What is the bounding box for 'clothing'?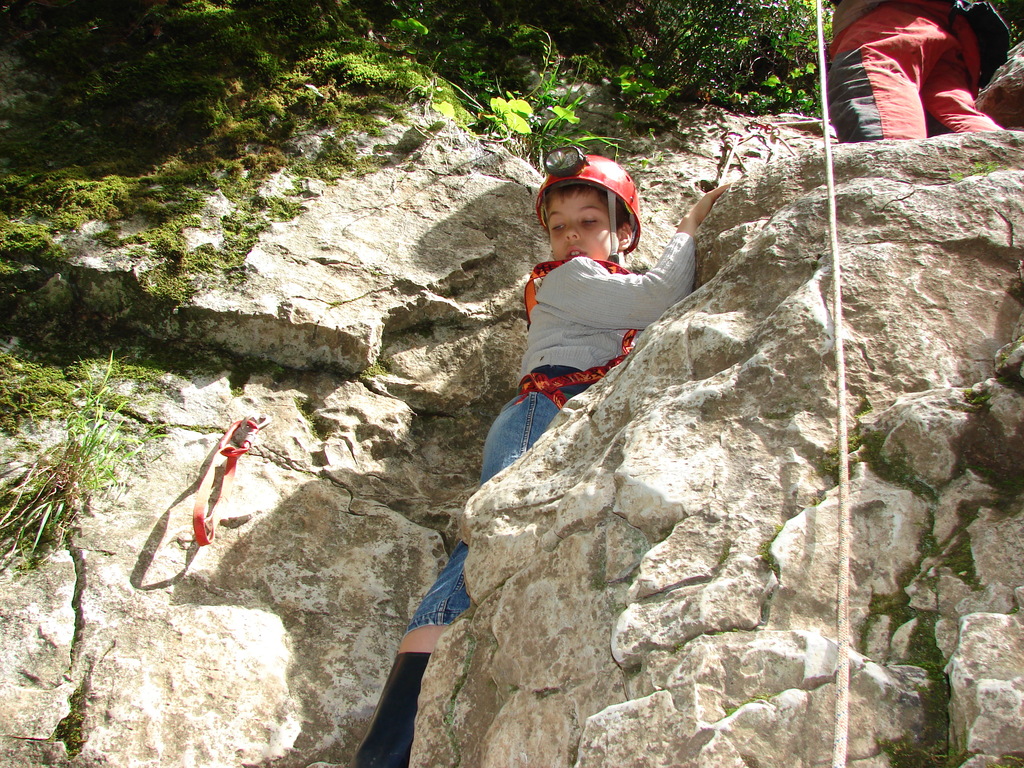
bbox=[828, 0, 996, 145].
